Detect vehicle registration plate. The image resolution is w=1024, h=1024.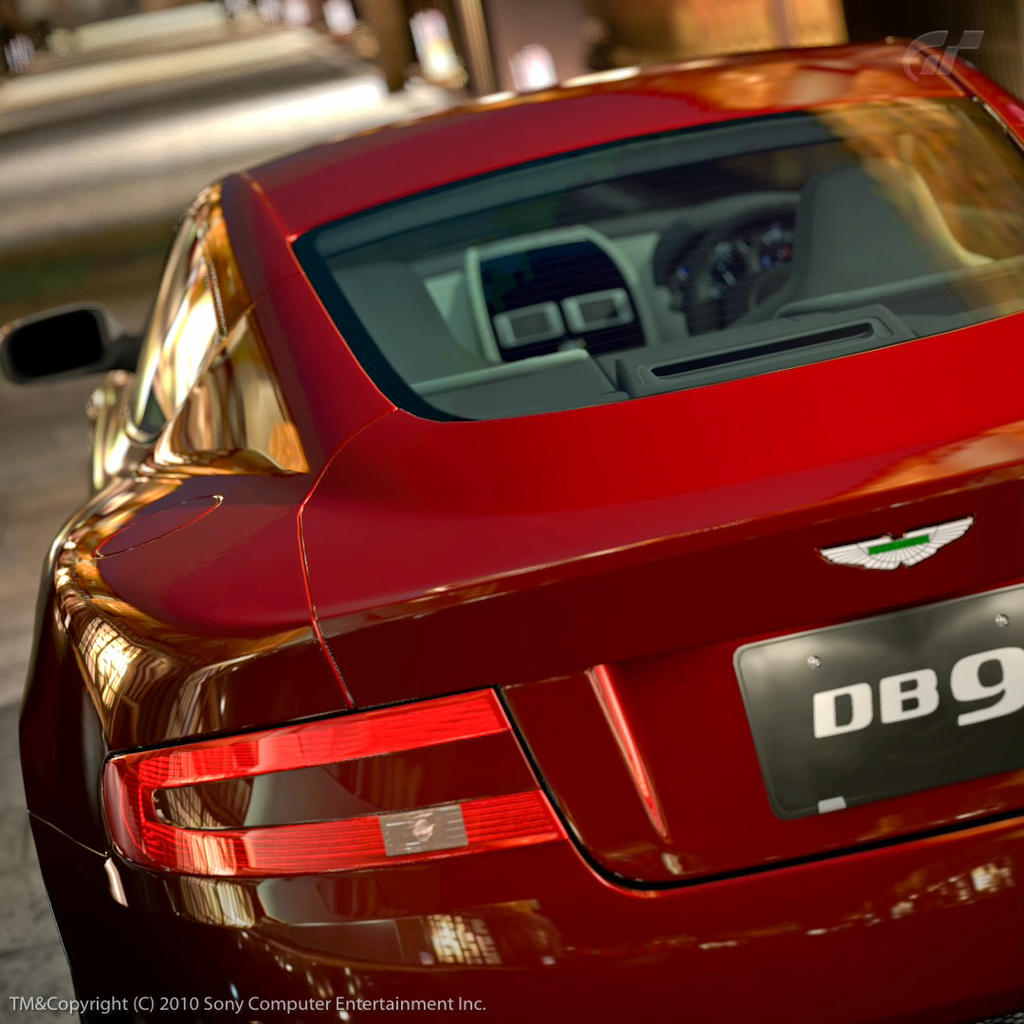
x1=730 y1=588 x2=1023 y2=821.
